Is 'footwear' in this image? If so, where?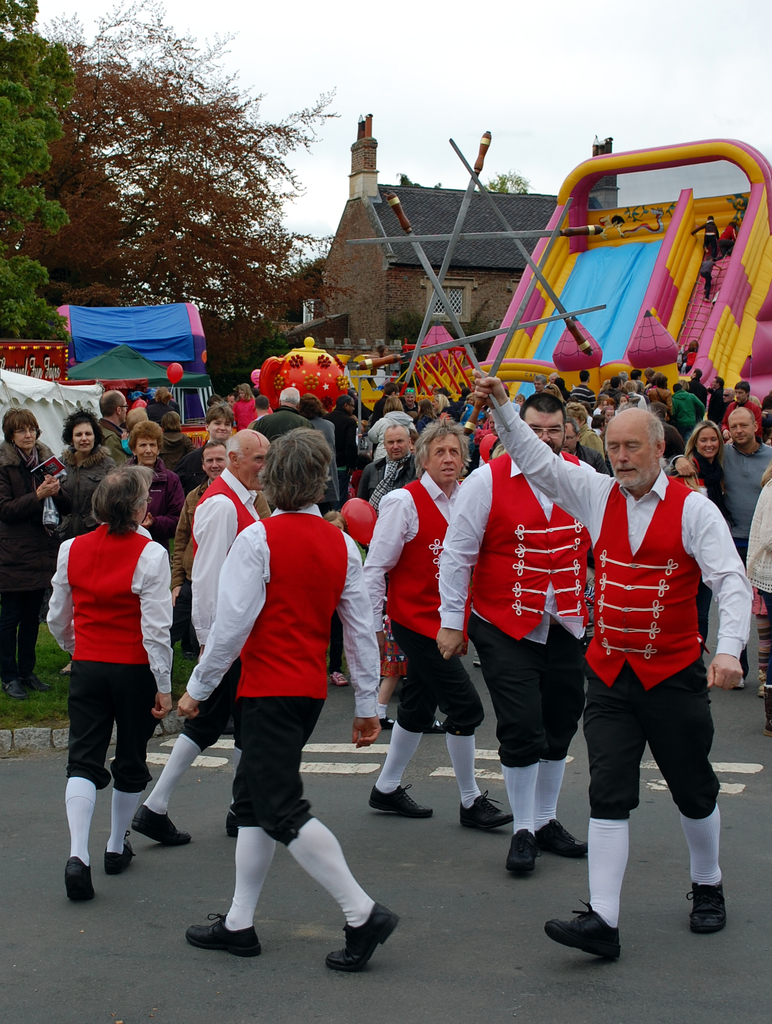
Yes, at pyautogui.locateOnScreen(500, 830, 539, 879).
